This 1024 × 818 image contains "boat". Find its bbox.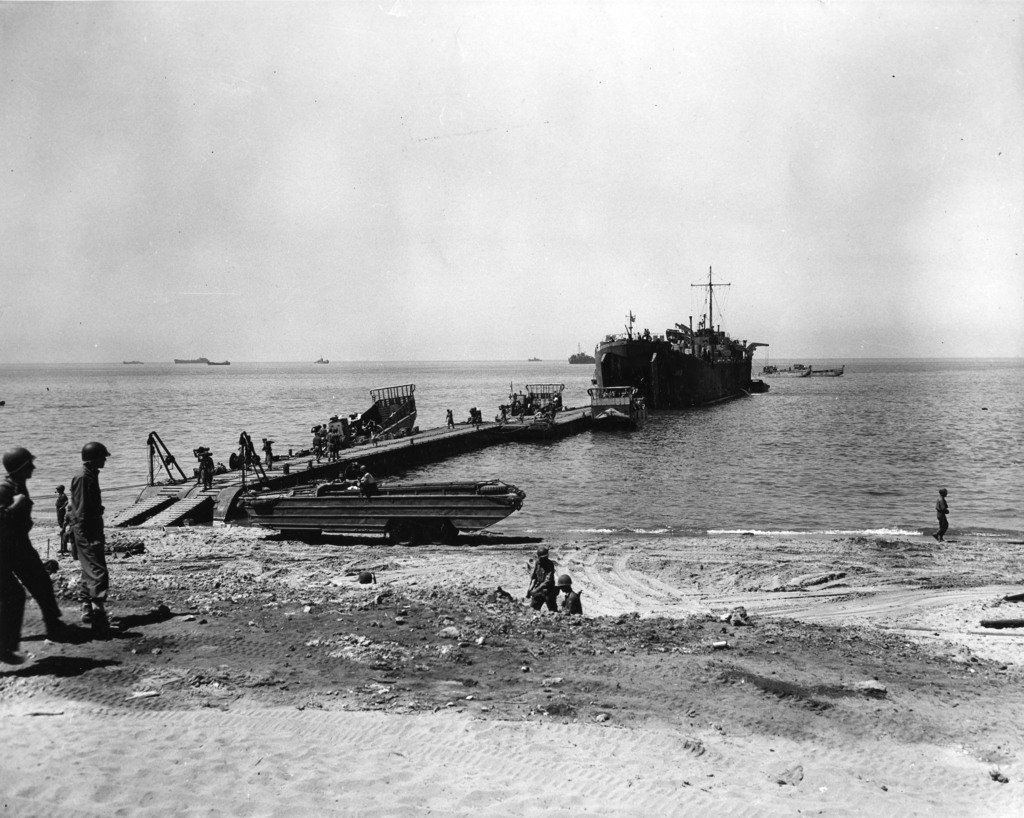
(x1=321, y1=376, x2=419, y2=435).
